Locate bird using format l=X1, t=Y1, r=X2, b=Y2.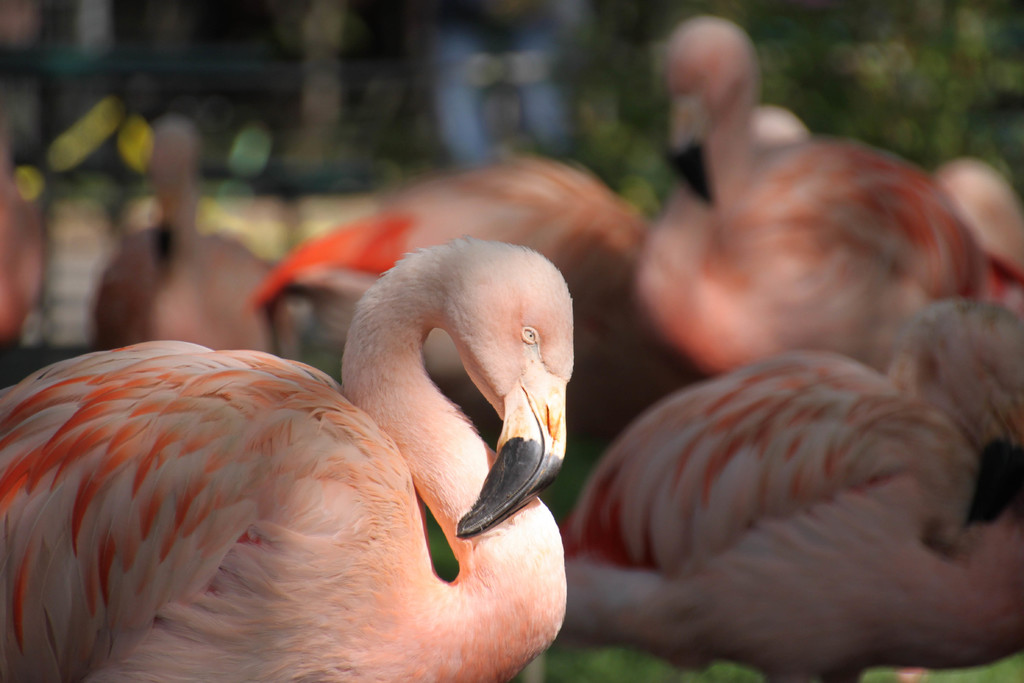
l=623, t=12, r=990, b=385.
